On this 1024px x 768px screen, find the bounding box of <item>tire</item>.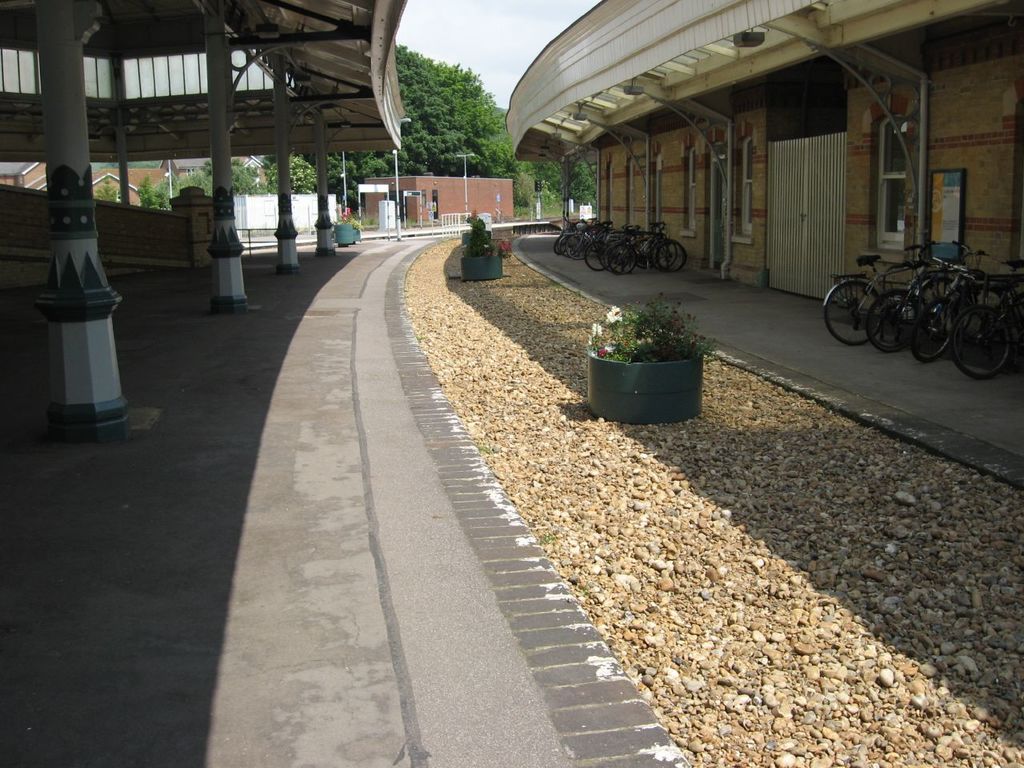
Bounding box: x1=950, y1=305, x2=1009, y2=378.
